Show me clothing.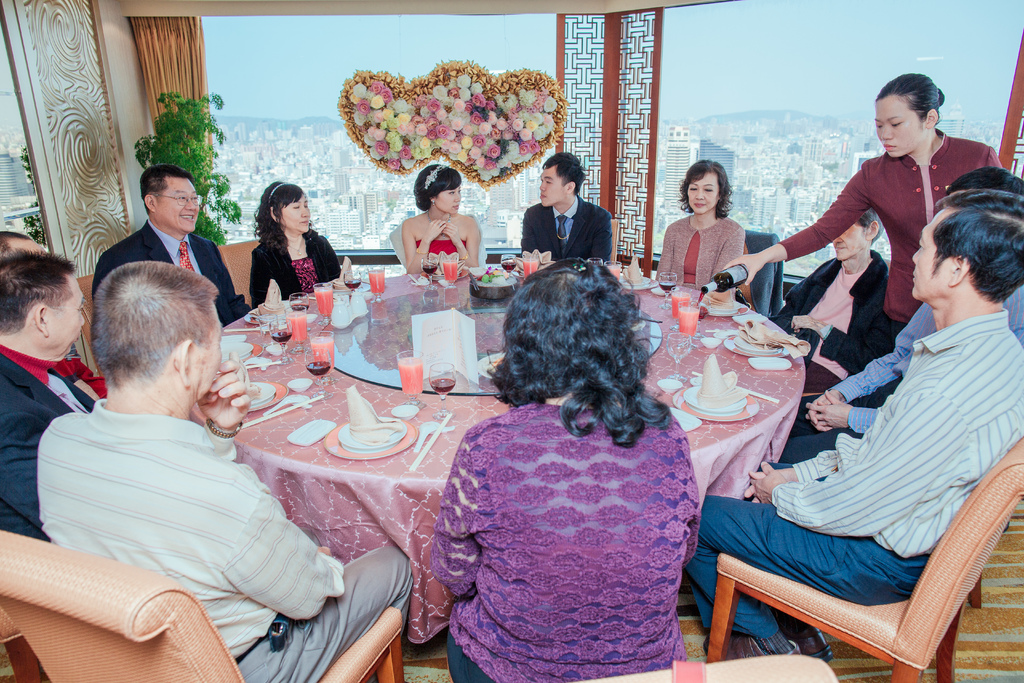
clothing is here: region(517, 202, 622, 264).
